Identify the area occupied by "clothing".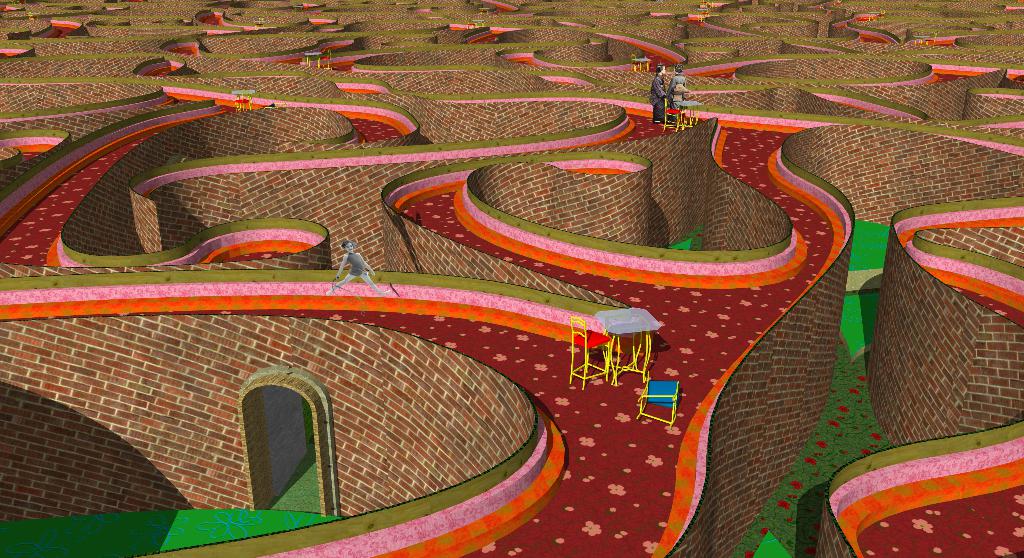
Area: region(648, 75, 668, 122).
